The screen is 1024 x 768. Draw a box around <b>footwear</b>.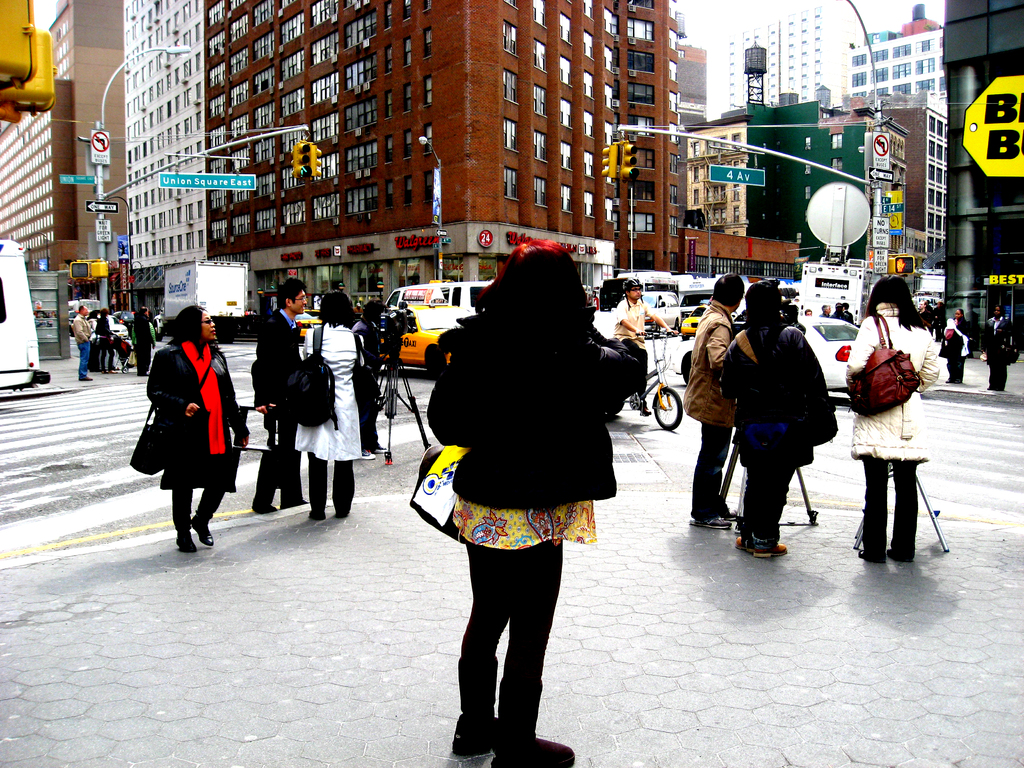
region(334, 503, 346, 518).
